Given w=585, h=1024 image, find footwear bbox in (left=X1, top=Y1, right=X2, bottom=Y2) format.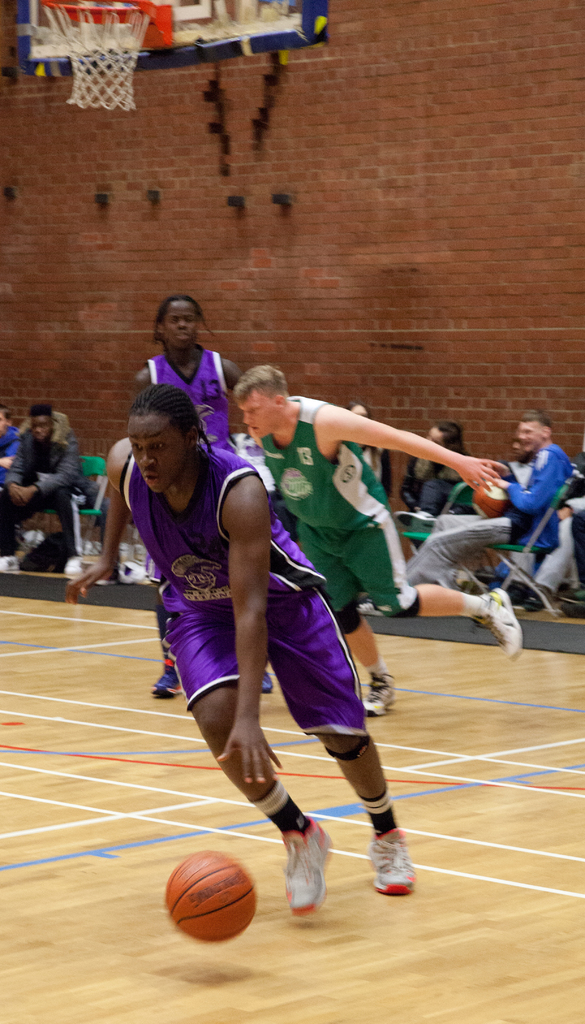
(left=281, top=820, right=348, bottom=922).
